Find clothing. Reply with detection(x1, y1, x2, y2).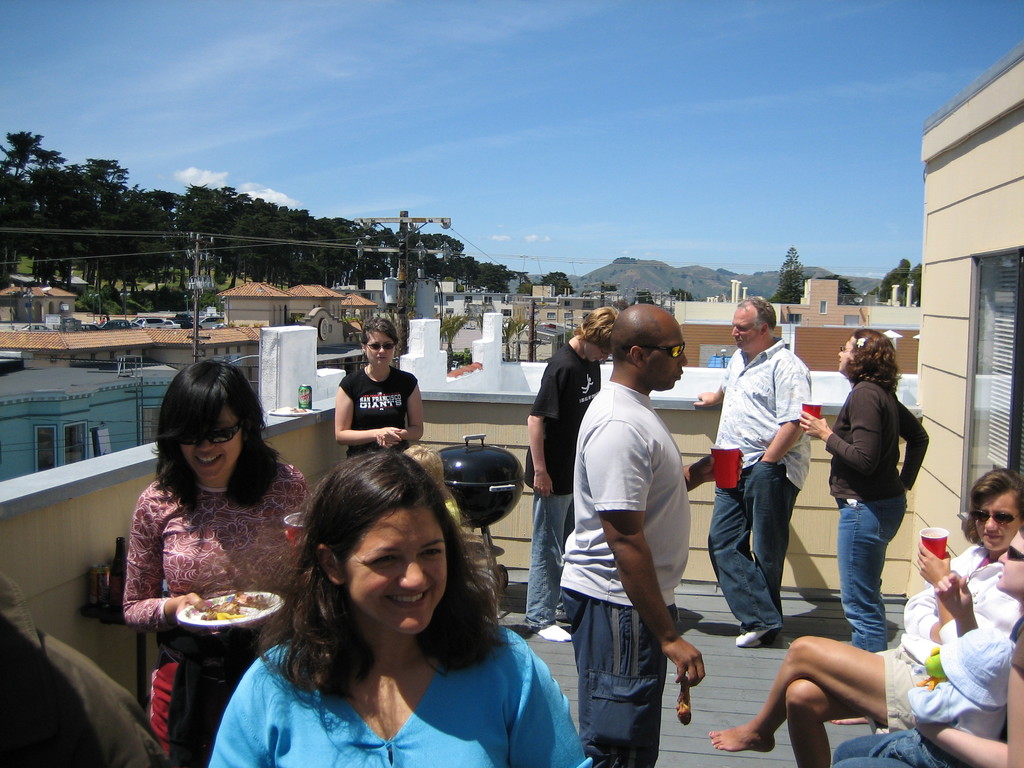
detection(0, 573, 170, 767).
